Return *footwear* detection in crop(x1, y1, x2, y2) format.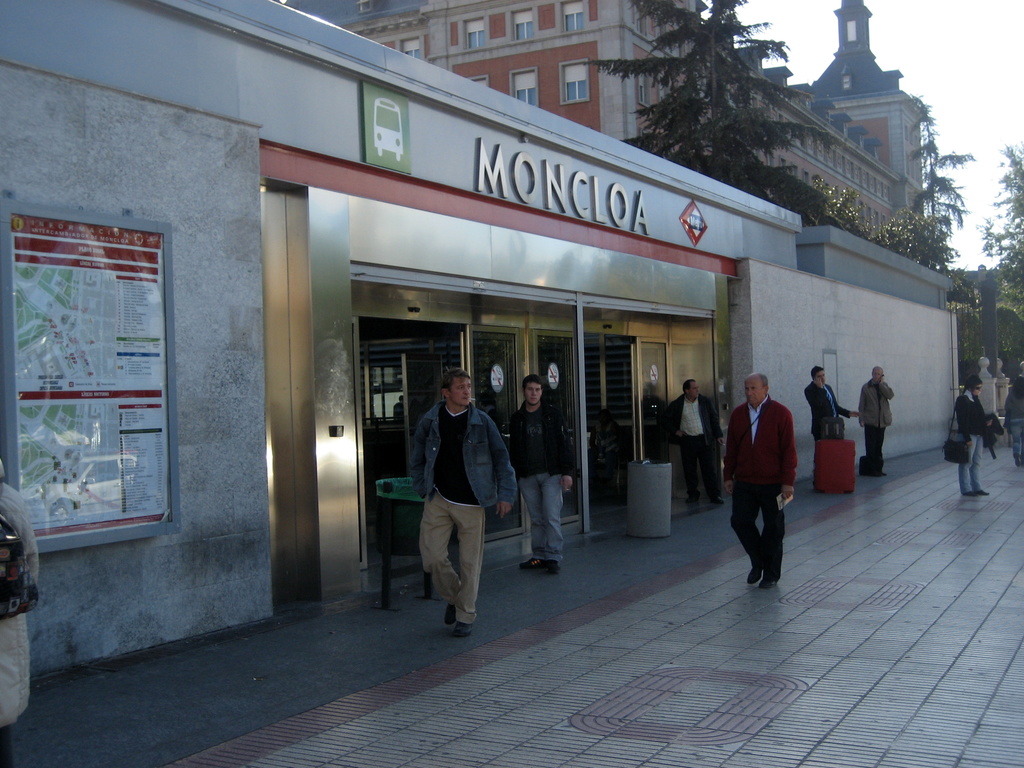
crop(744, 561, 763, 586).
